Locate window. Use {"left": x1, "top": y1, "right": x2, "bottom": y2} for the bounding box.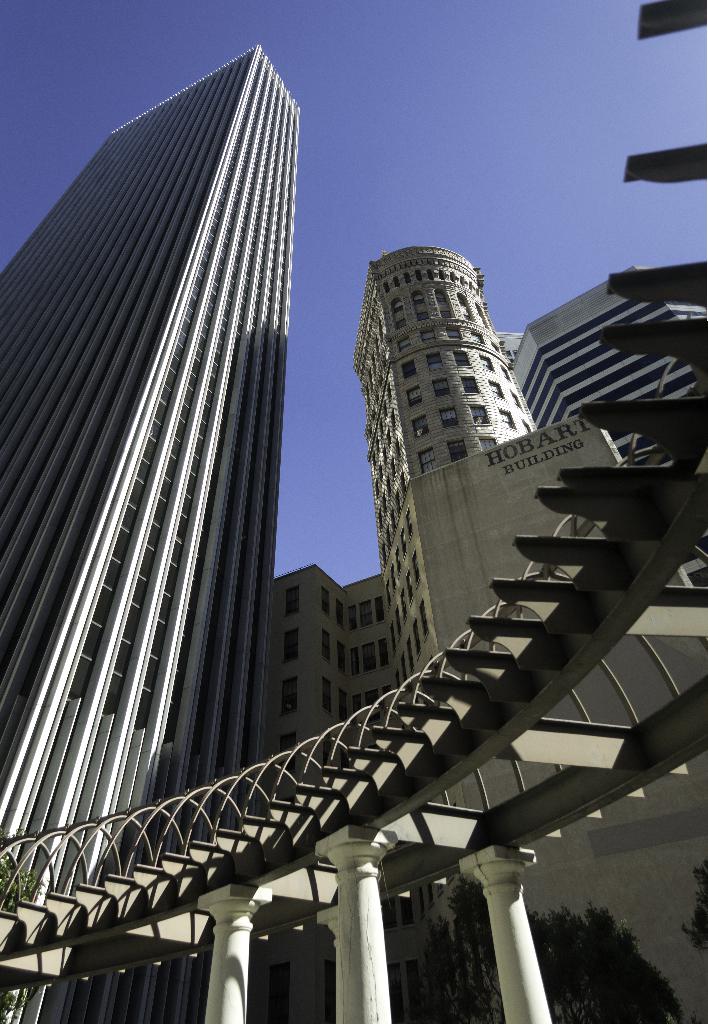
{"left": 432, "top": 350, "right": 444, "bottom": 368}.
